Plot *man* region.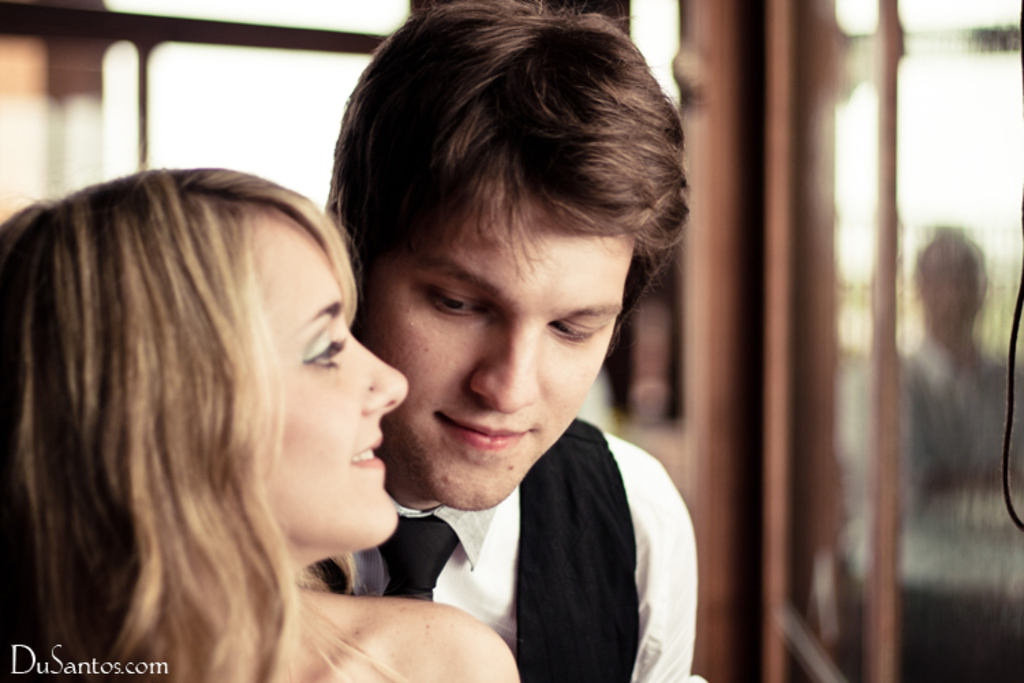
Plotted at 253, 20, 756, 673.
